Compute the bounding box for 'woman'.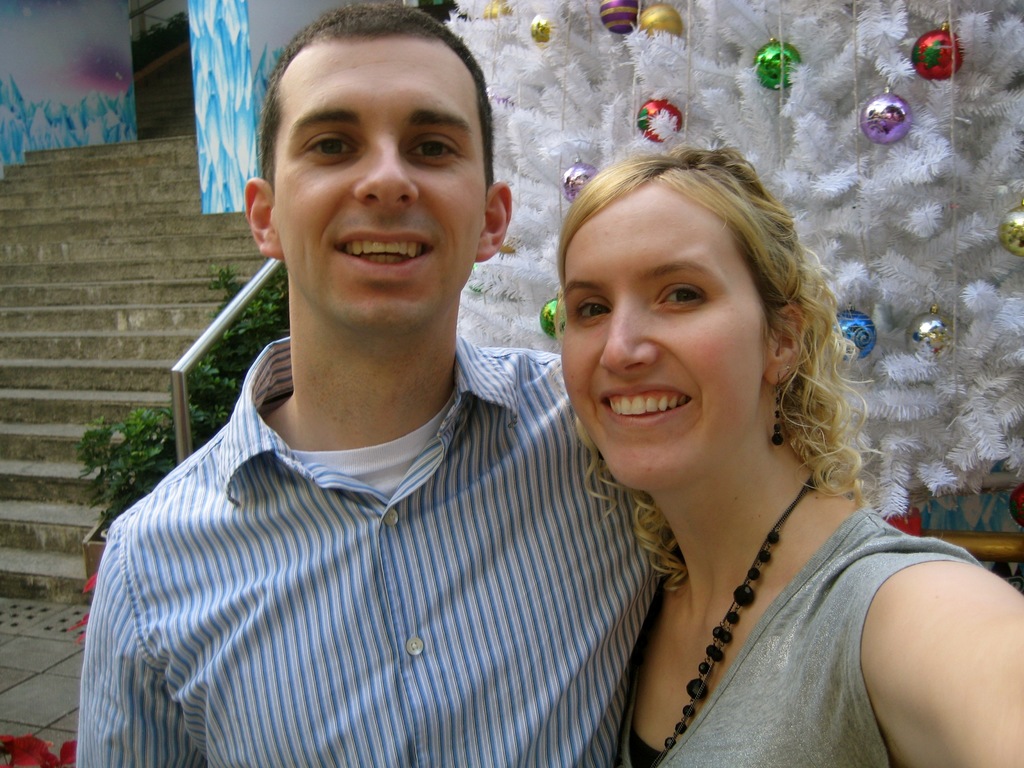
detection(547, 132, 1023, 765).
